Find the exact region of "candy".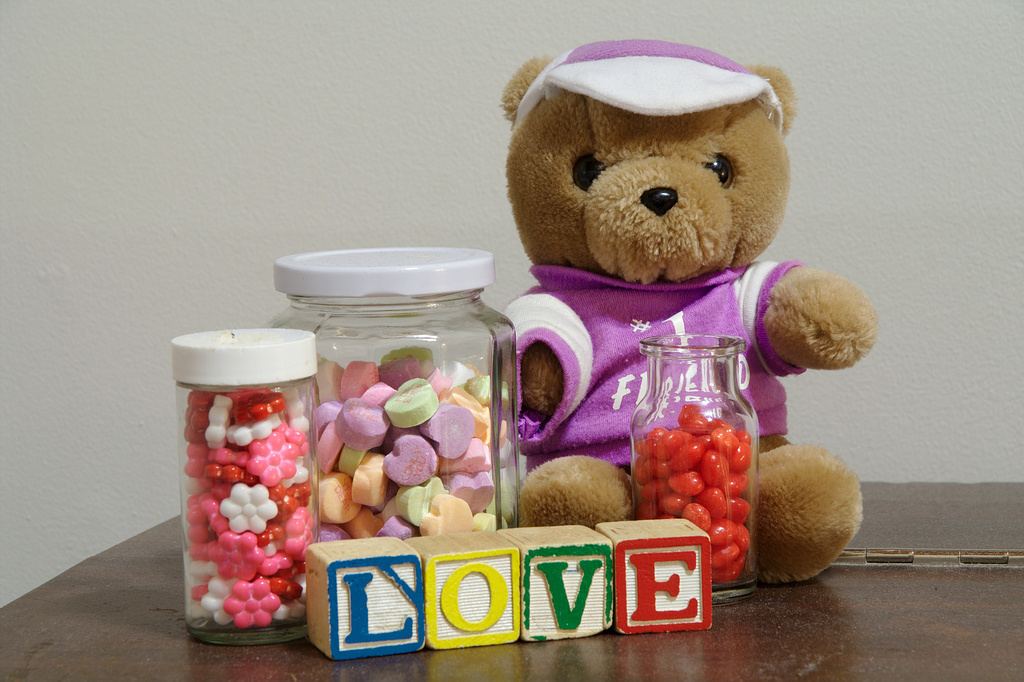
Exact region: (left=398, top=484, right=445, bottom=517).
